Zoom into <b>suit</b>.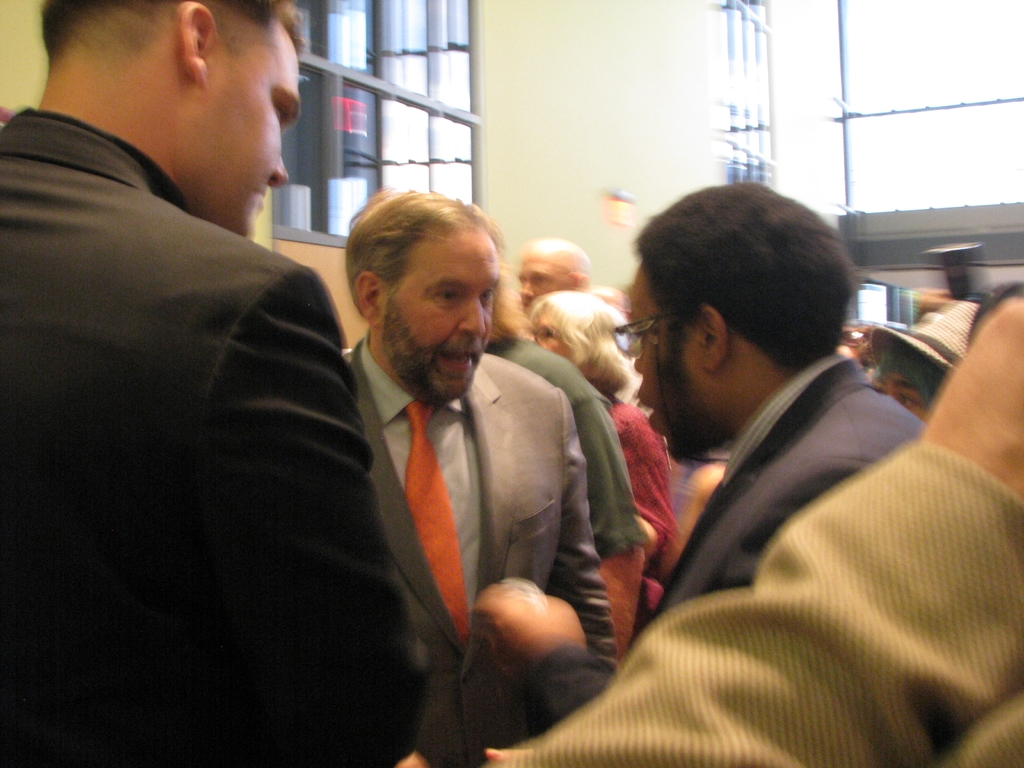
Zoom target: locate(643, 352, 927, 633).
